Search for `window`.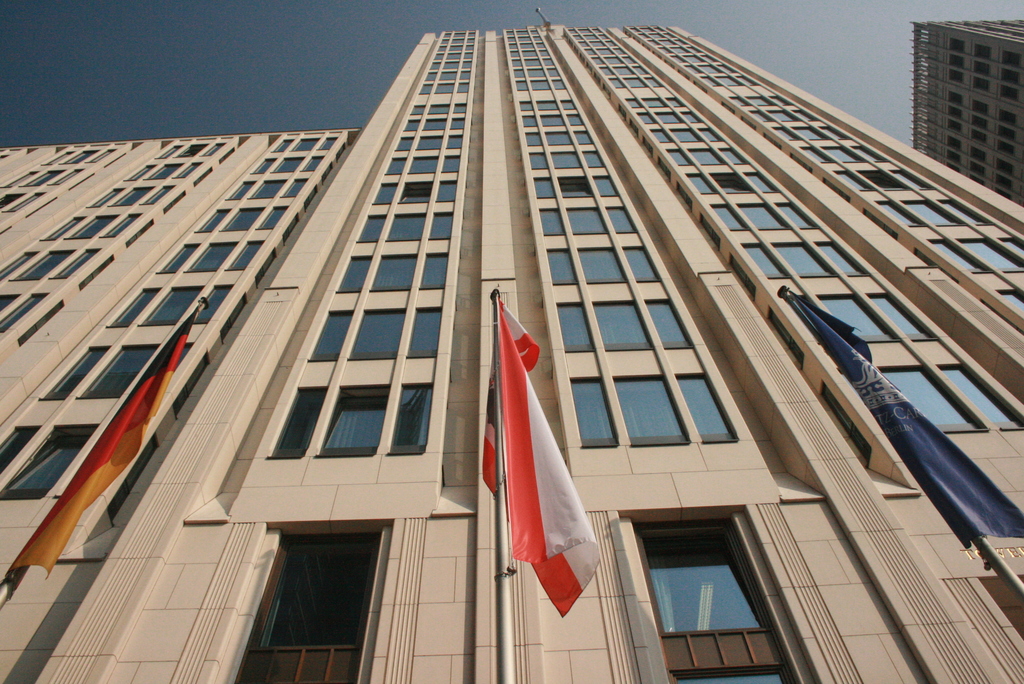
Found at (left=430, top=116, right=448, bottom=133).
